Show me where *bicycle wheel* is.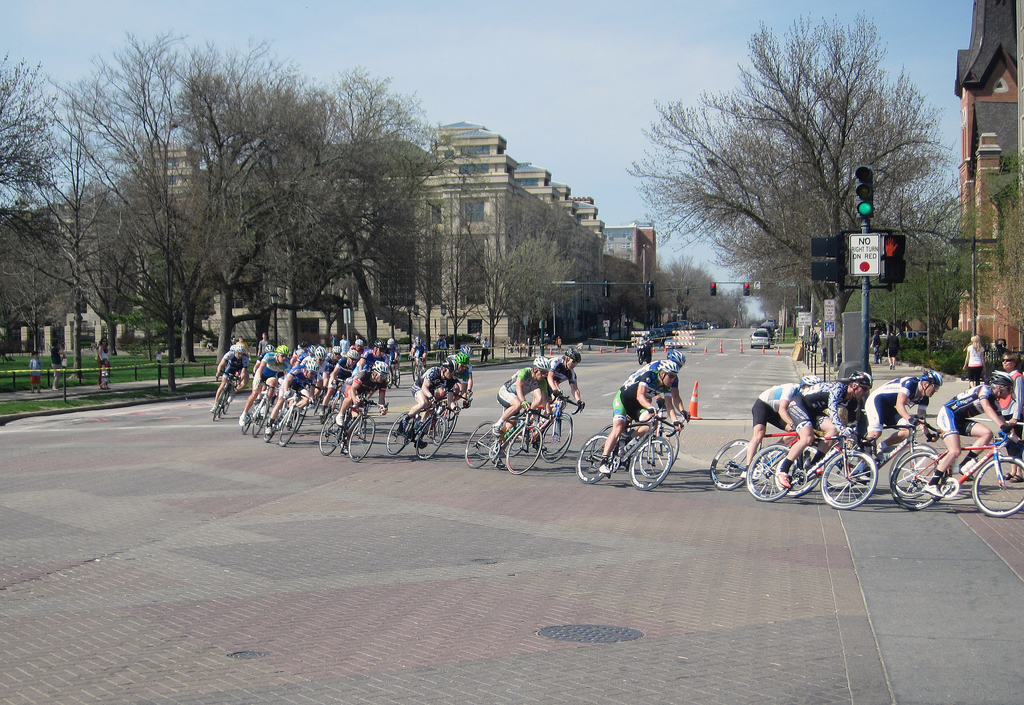
*bicycle wheel* is at {"x1": 775, "y1": 441, "x2": 822, "y2": 498}.
